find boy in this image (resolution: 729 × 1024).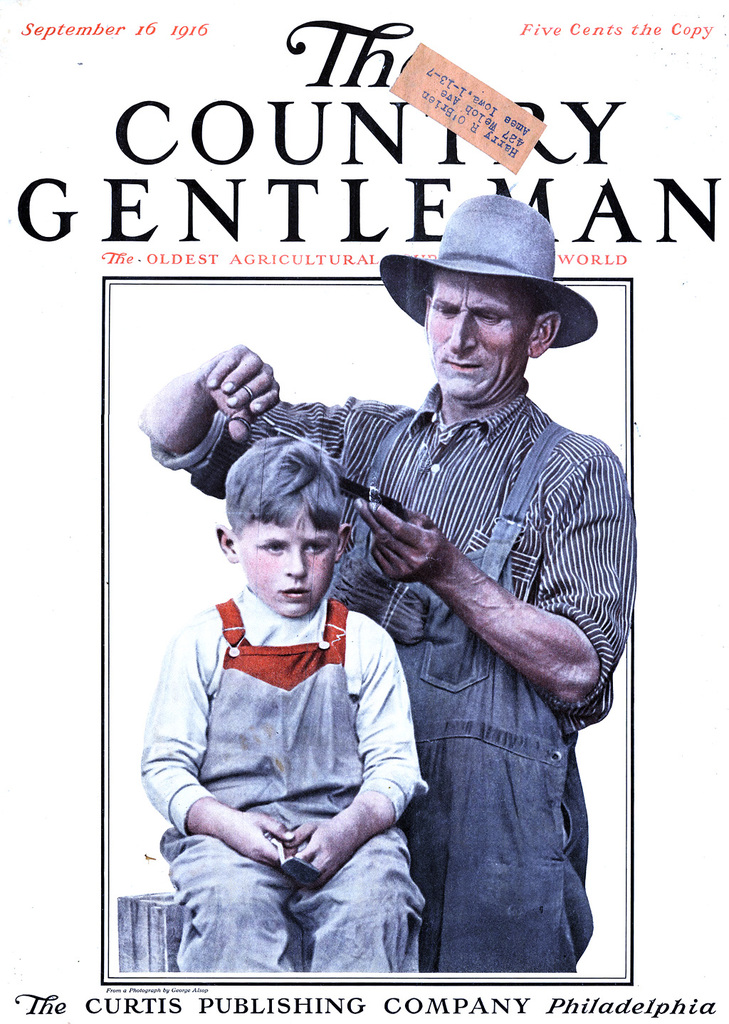
(140,416,458,954).
